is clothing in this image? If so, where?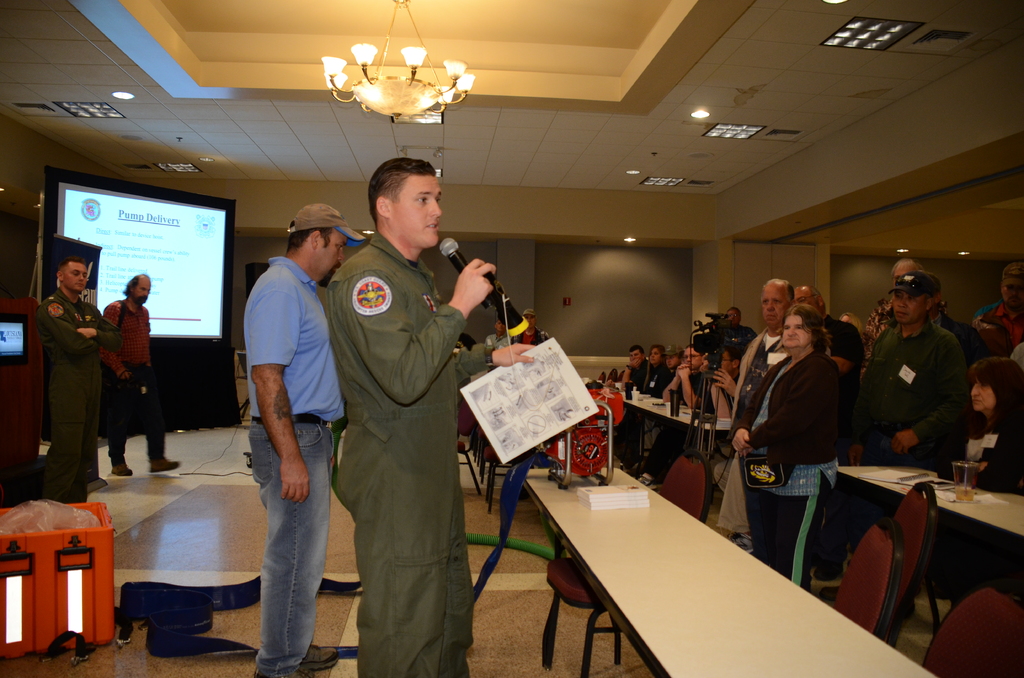
Yes, at (724, 347, 846, 598).
